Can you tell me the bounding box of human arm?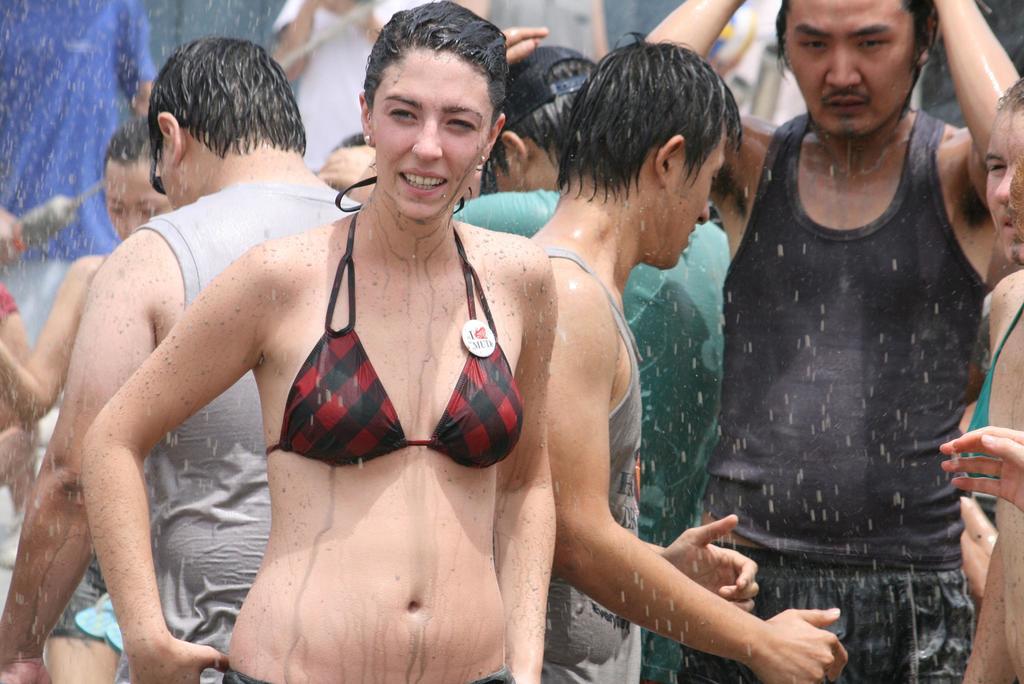
[940,425,1023,521].
